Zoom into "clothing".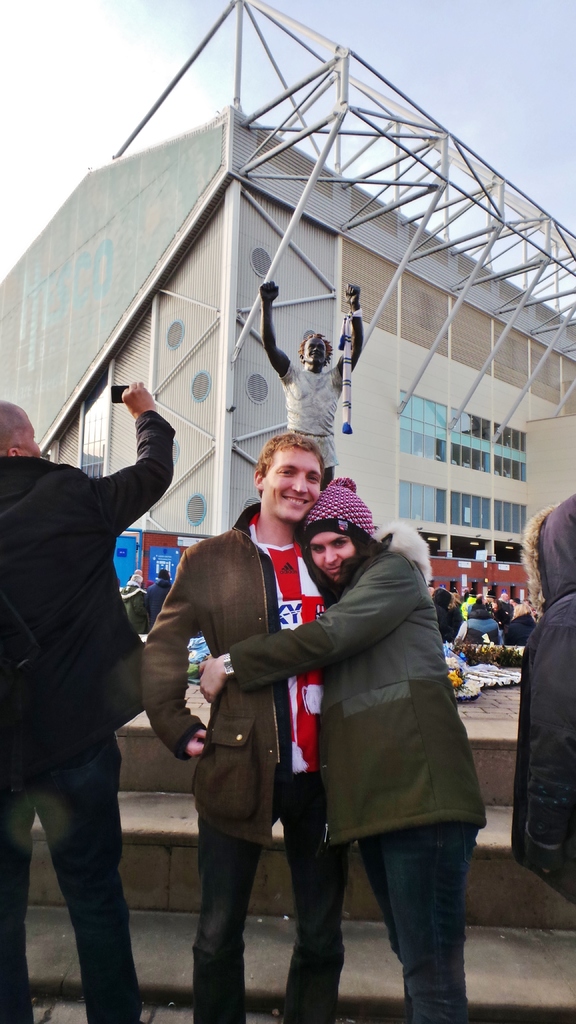
Zoom target: (523, 484, 575, 593).
